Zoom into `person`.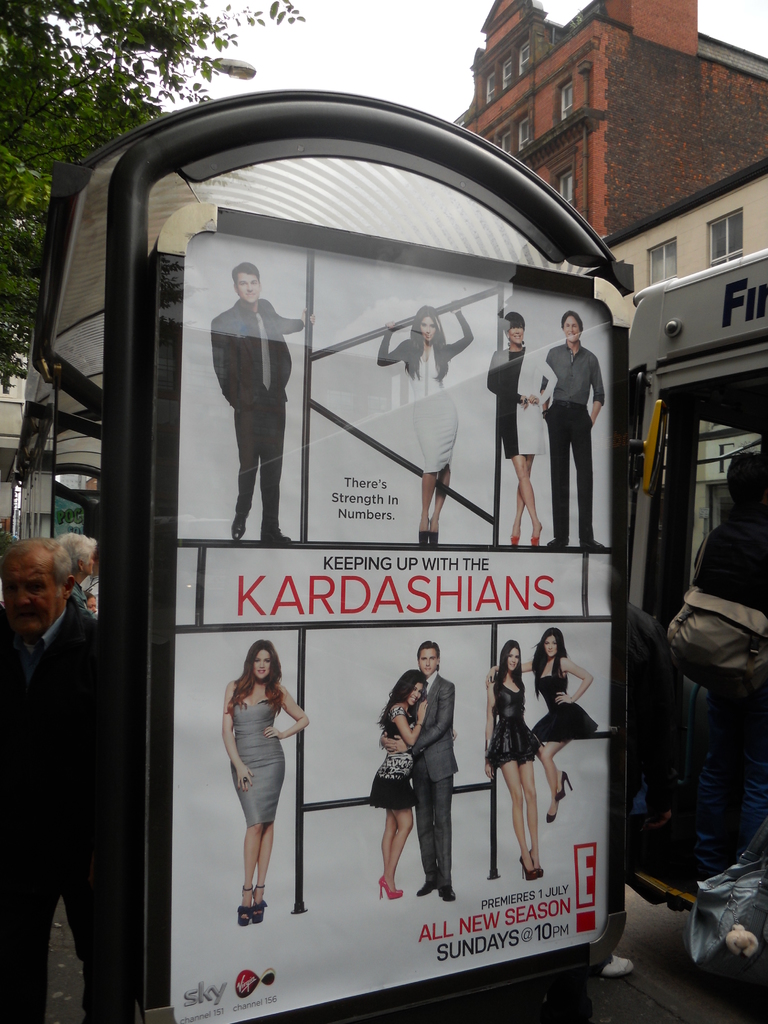
Zoom target: select_region(374, 641, 461, 908).
